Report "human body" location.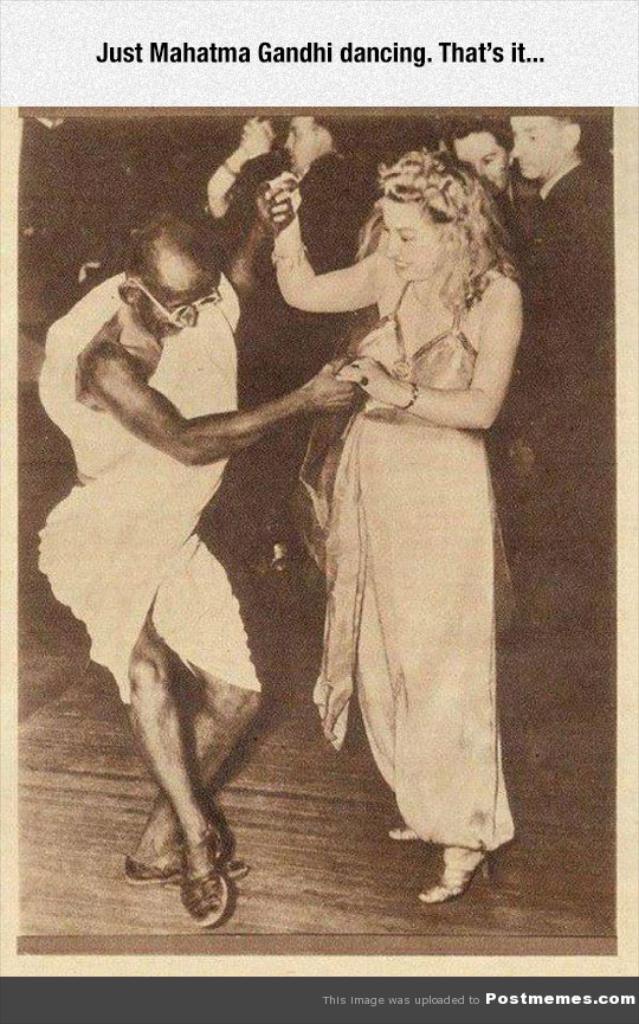
Report: select_region(266, 109, 379, 475).
